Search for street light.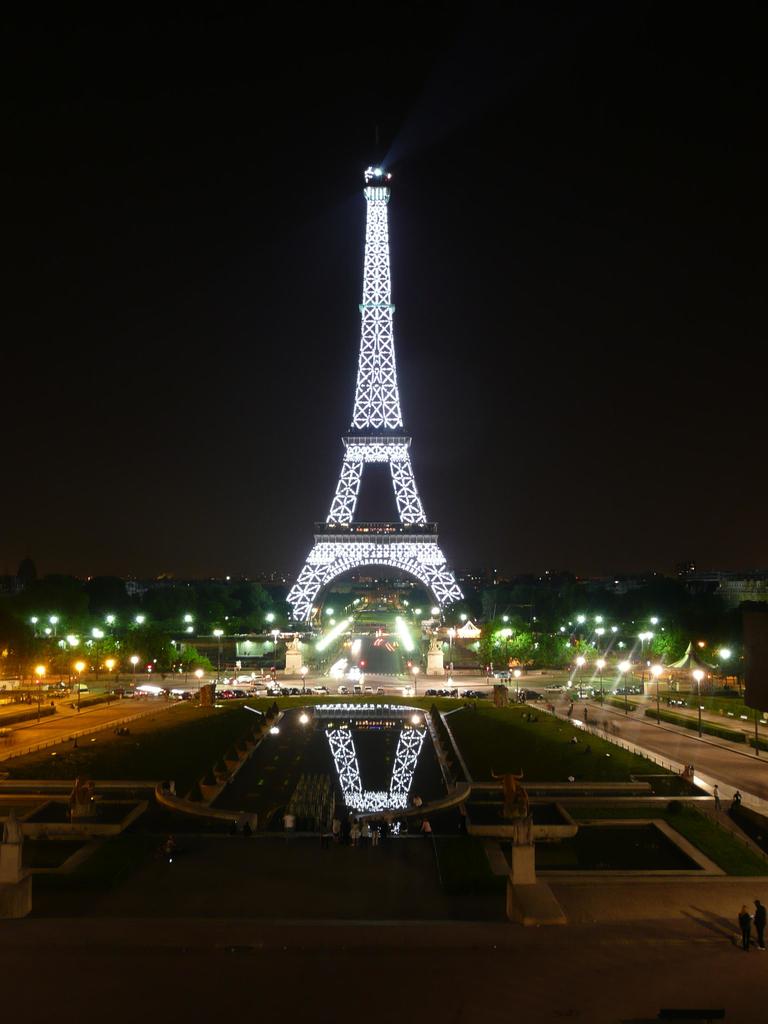
Found at l=30, t=615, r=37, b=631.
